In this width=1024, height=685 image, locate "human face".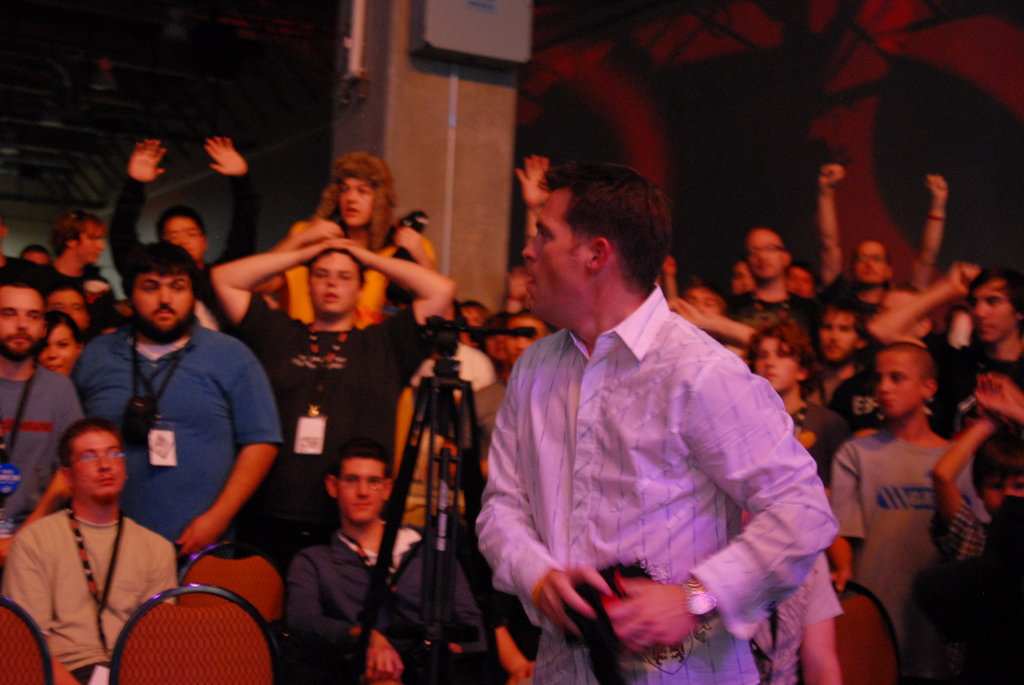
Bounding box: pyautogui.locateOnScreen(968, 274, 1007, 346).
